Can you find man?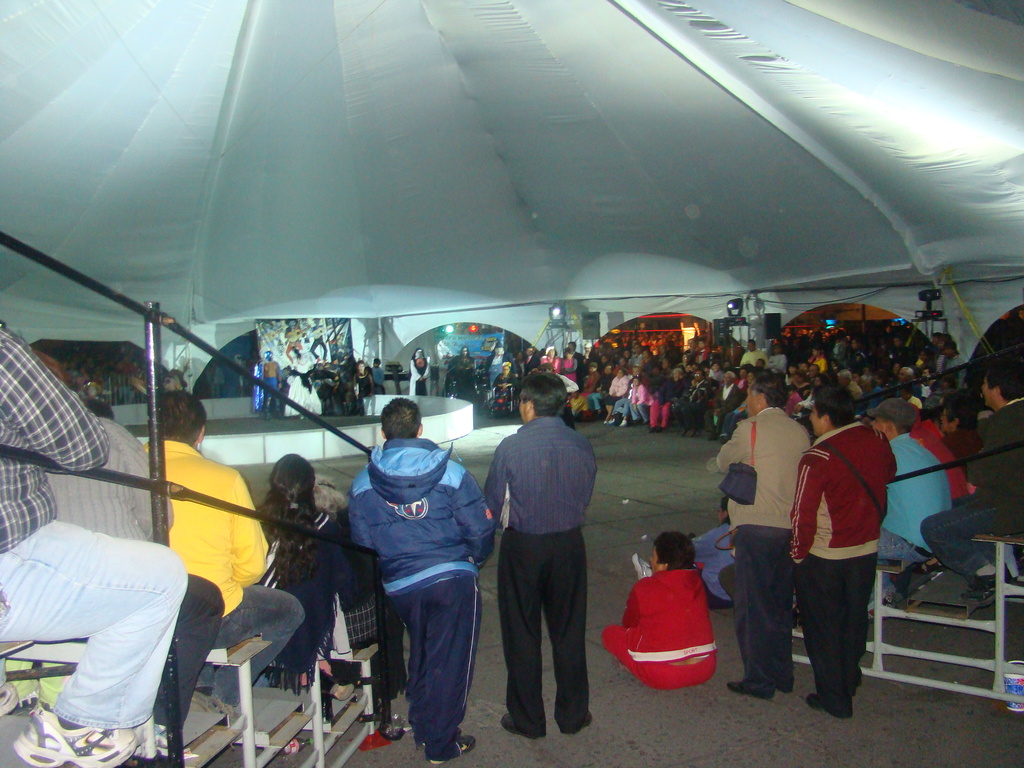
Yes, bounding box: BBox(0, 320, 196, 767).
